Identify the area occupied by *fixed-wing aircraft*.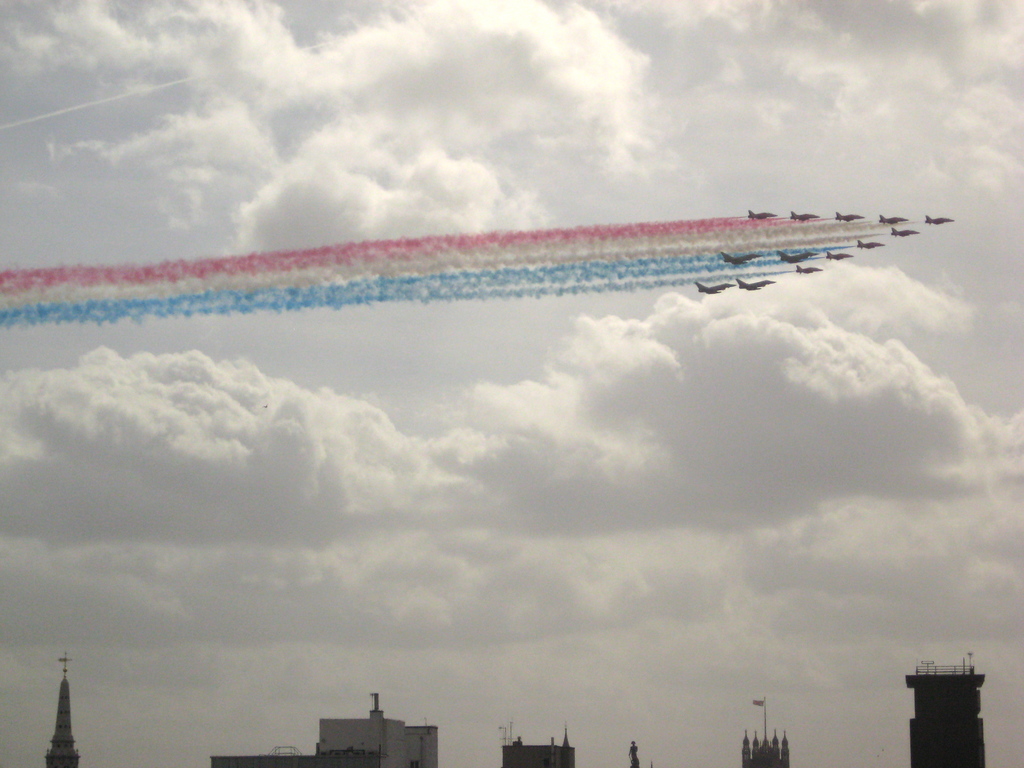
Area: 747, 204, 778, 223.
